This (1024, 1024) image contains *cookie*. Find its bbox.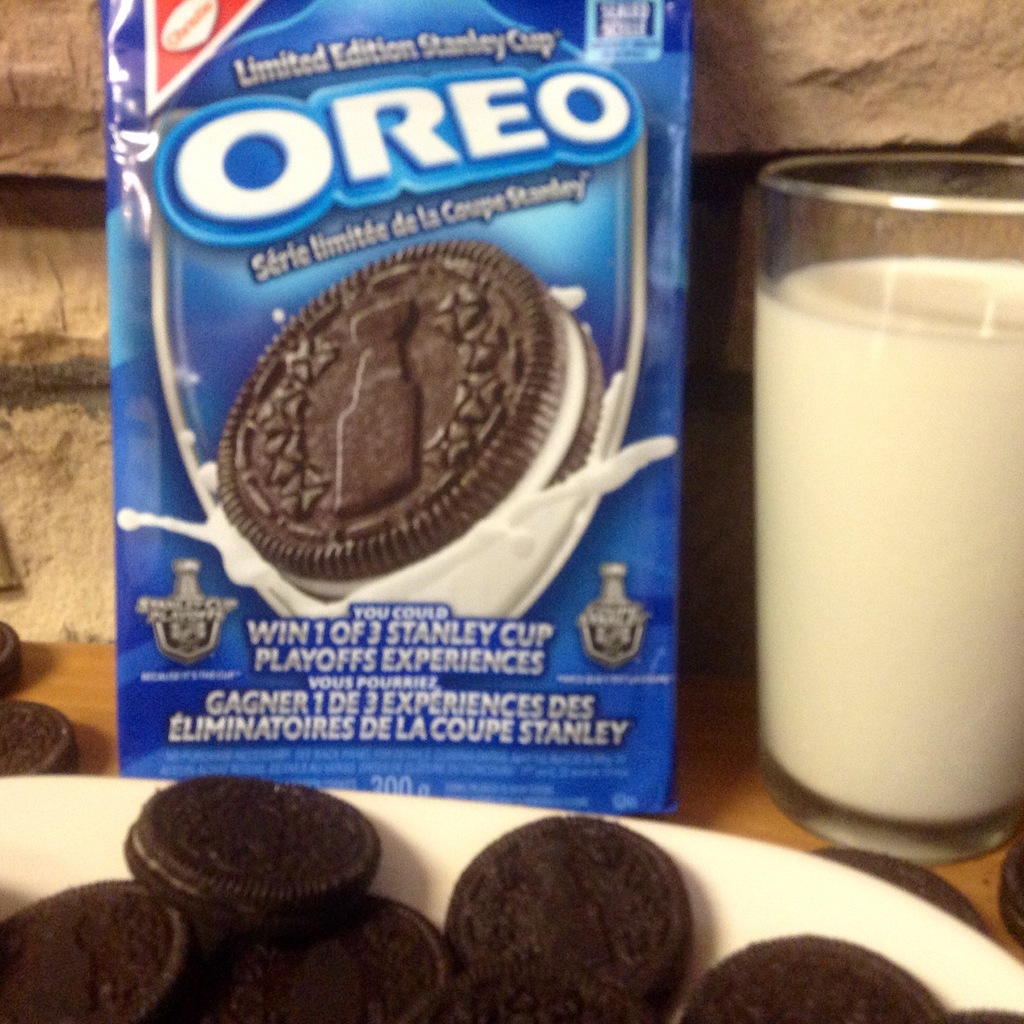
crop(0, 695, 86, 774).
